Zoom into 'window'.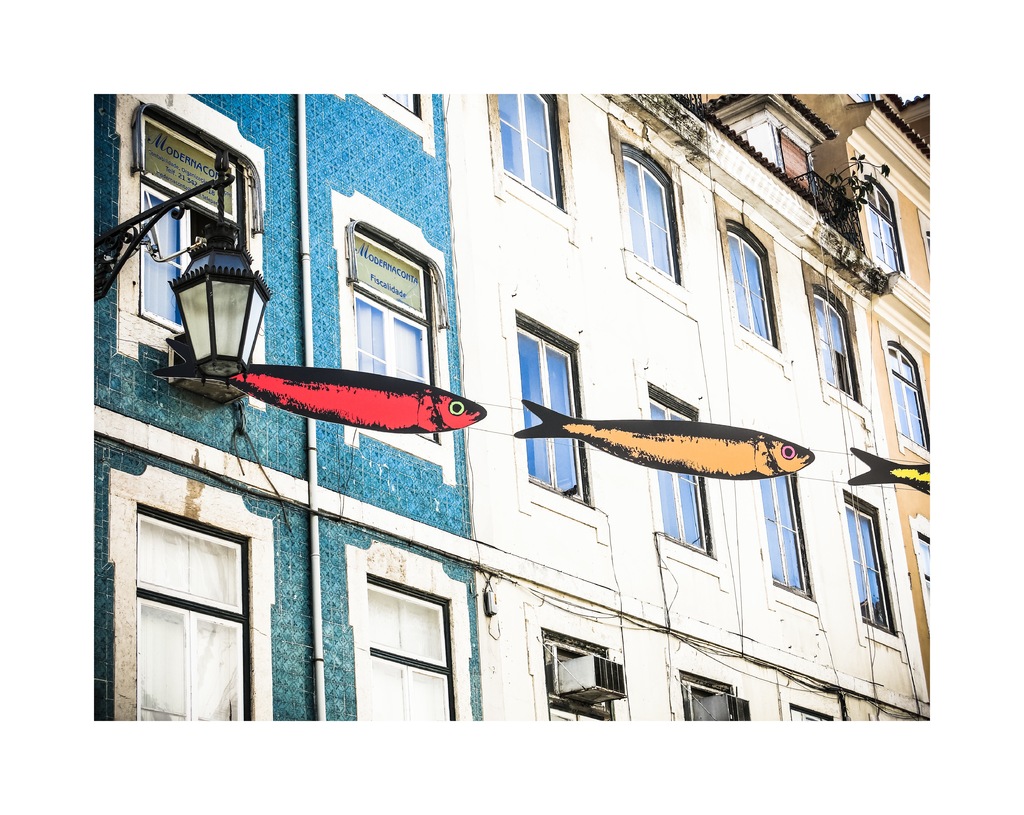
Zoom target: Rect(756, 466, 813, 602).
